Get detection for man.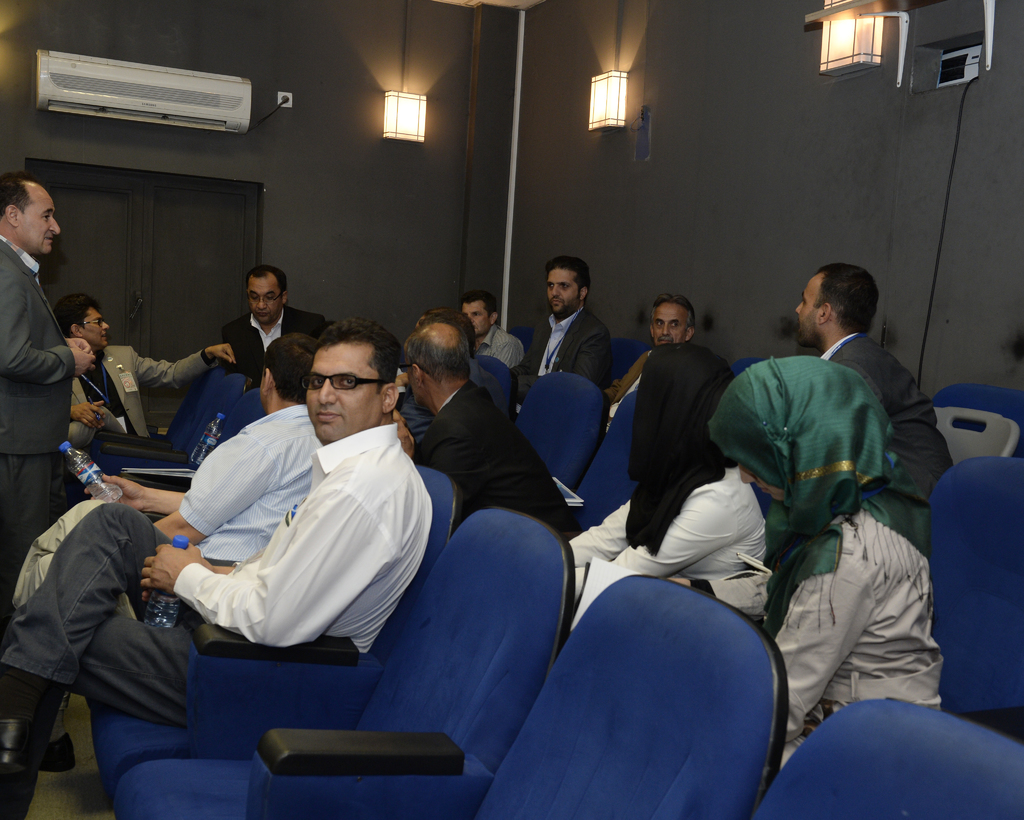
Detection: pyautogui.locateOnScreen(790, 263, 959, 495).
